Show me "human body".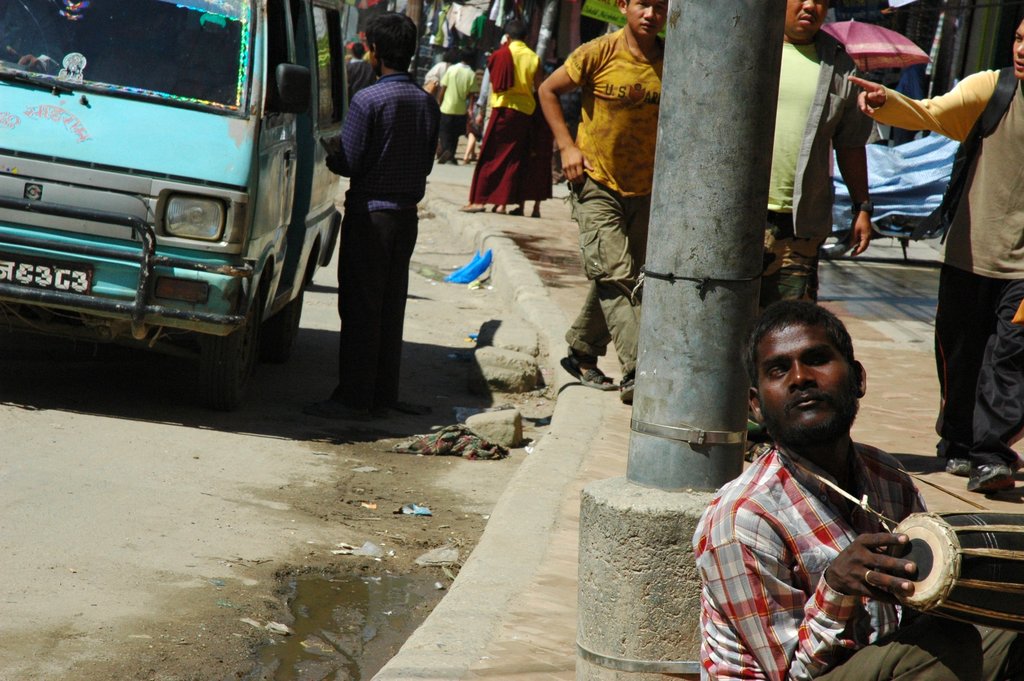
"human body" is here: 851/4/1023/498.
